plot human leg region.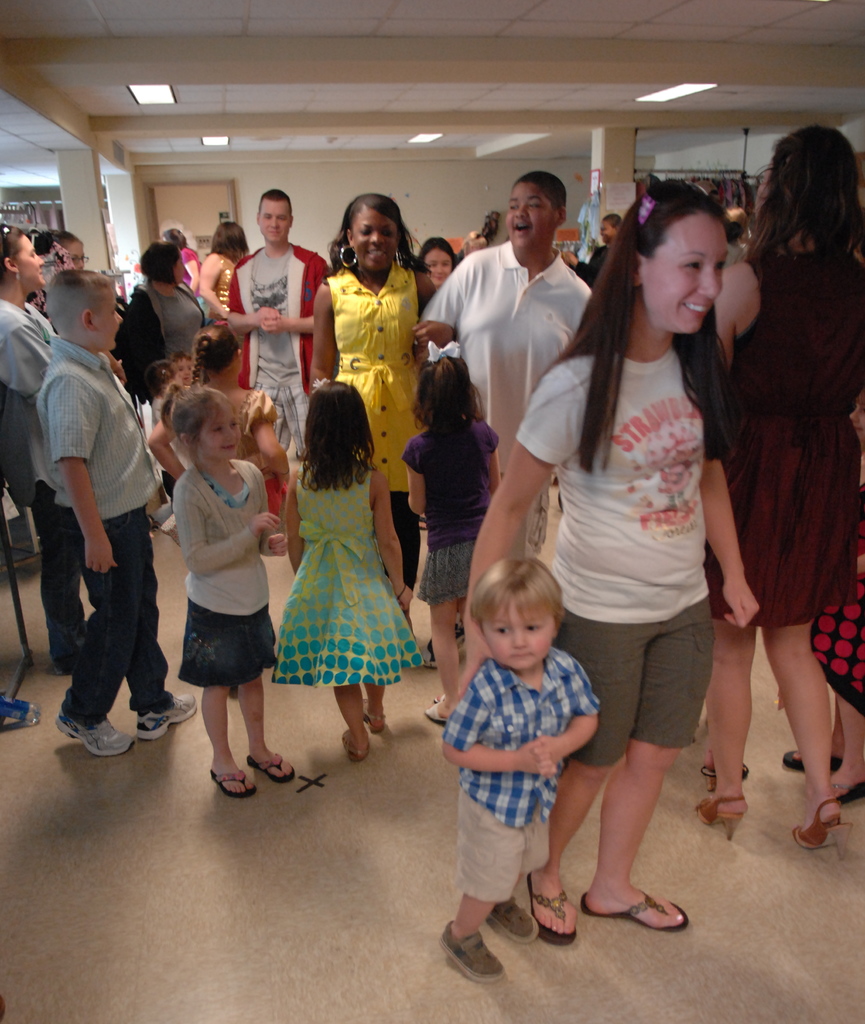
Plotted at select_region(456, 792, 570, 974).
